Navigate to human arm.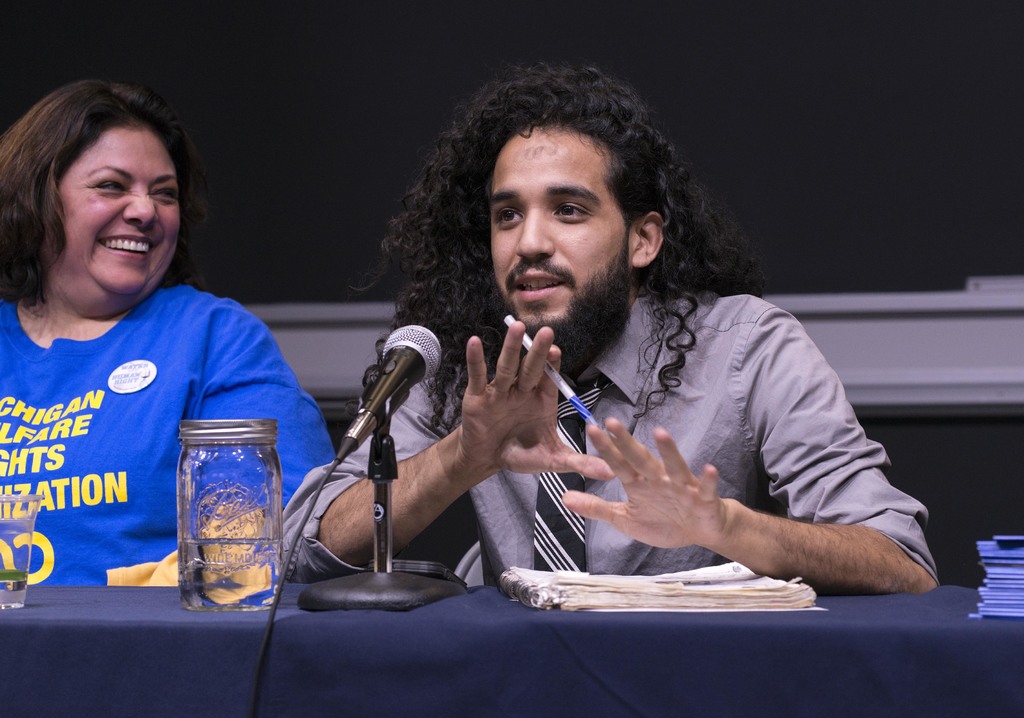
Navigation target: select_region(285, 317, 610, 587).
